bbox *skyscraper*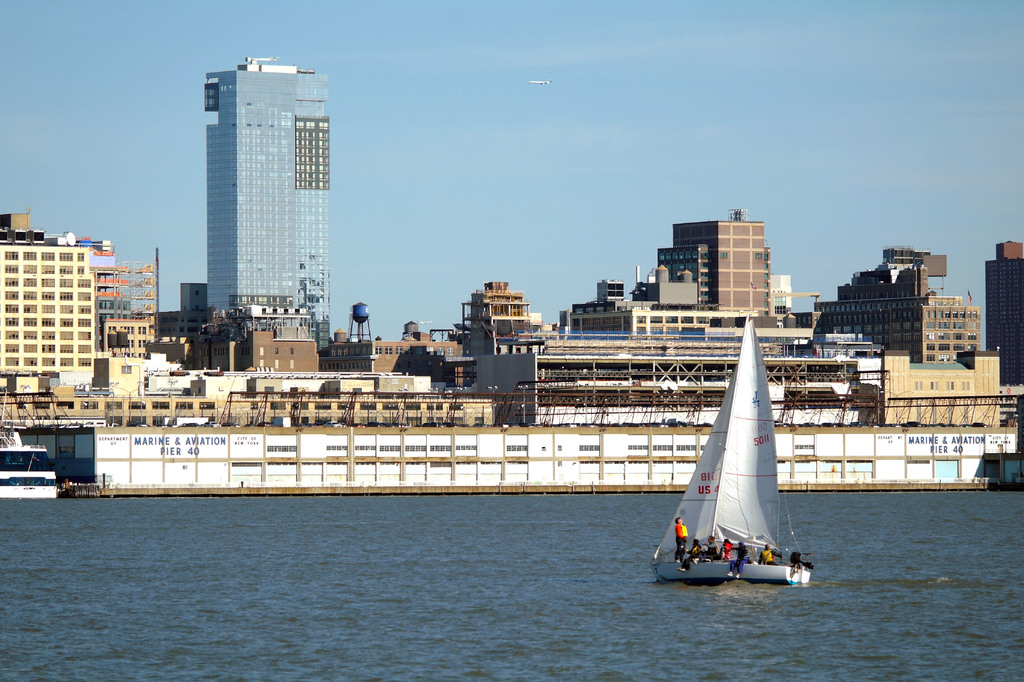
select_region(562, 277, 630, 340)
